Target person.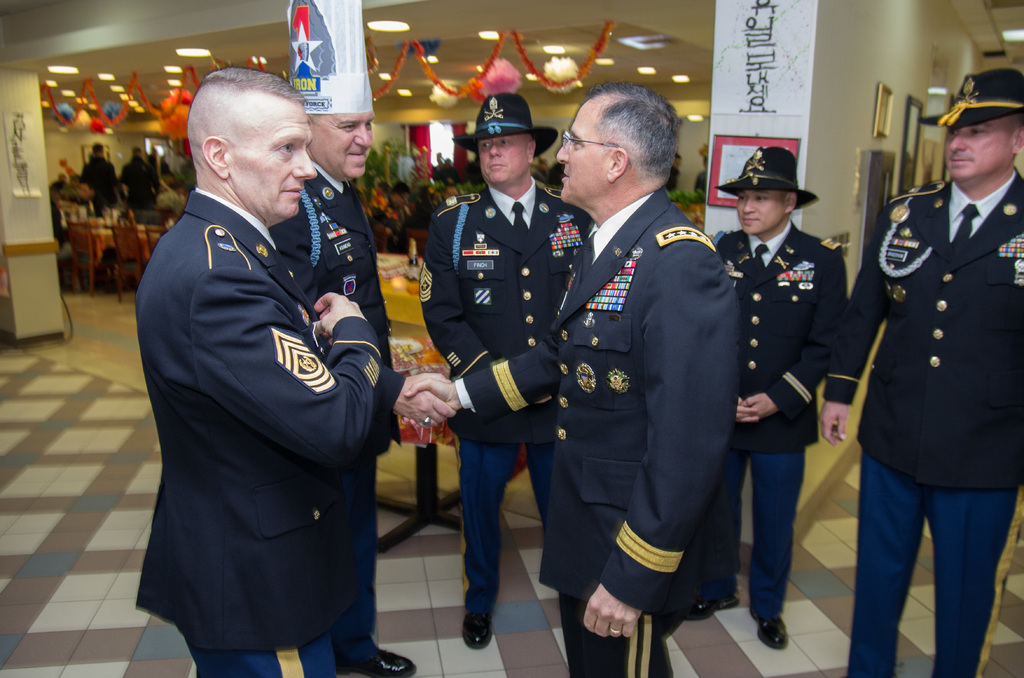
Target region: [left=371, top=181, right=412, bottom=253].
